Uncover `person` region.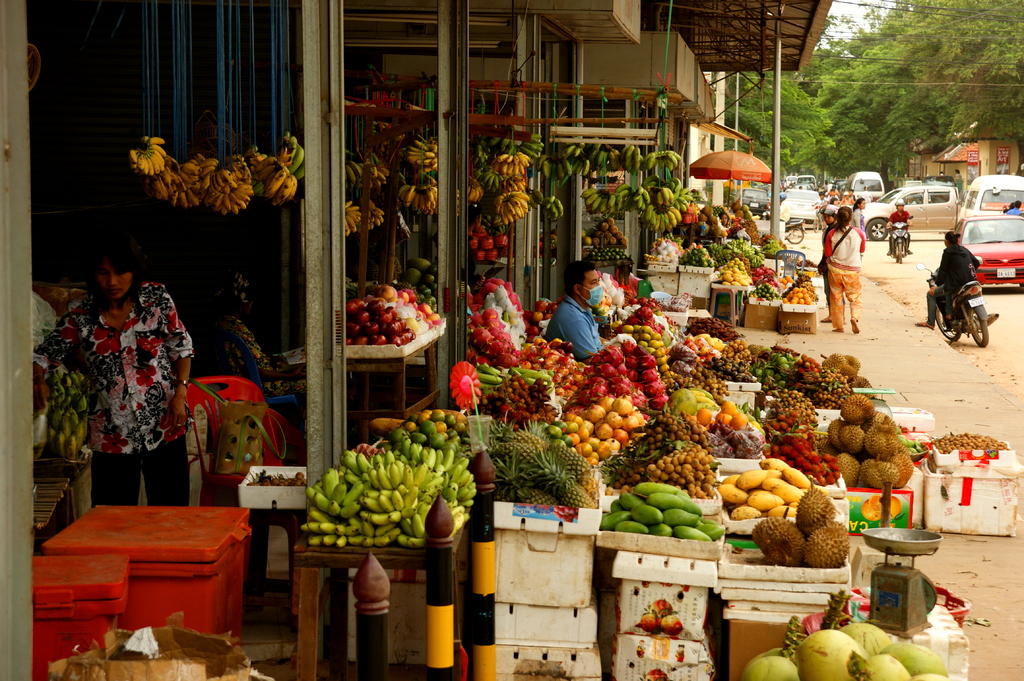
Uncovered: rect(33, 250, 196, 506).
